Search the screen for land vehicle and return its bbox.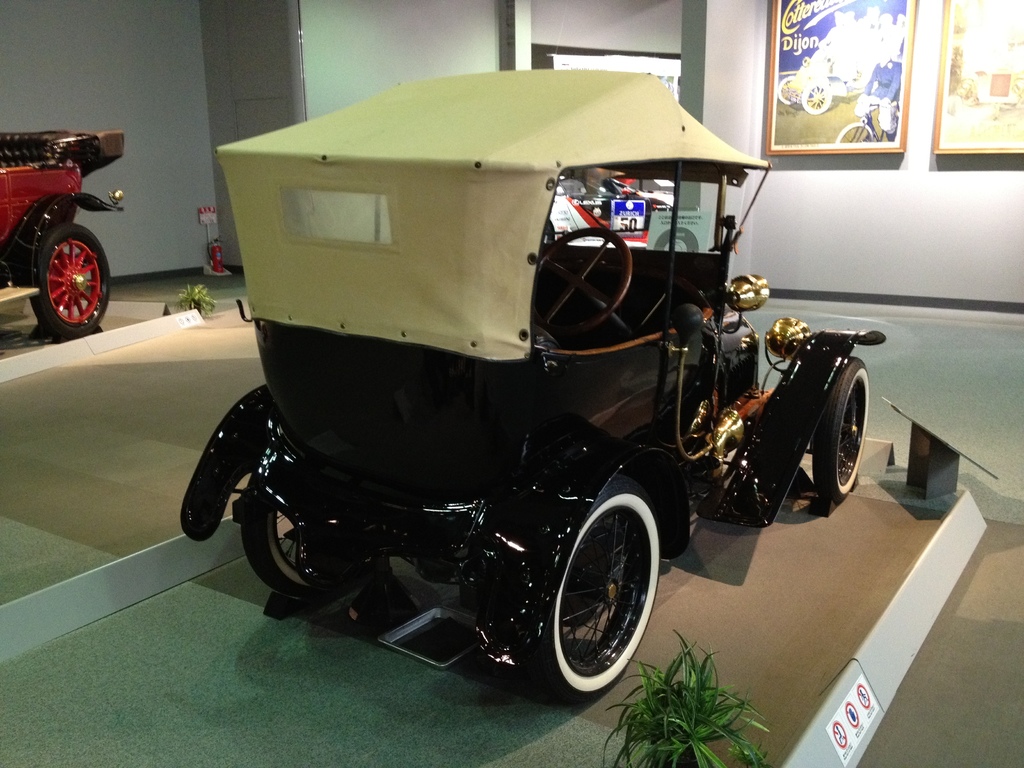
Found: (835, 101, 897, 142).
